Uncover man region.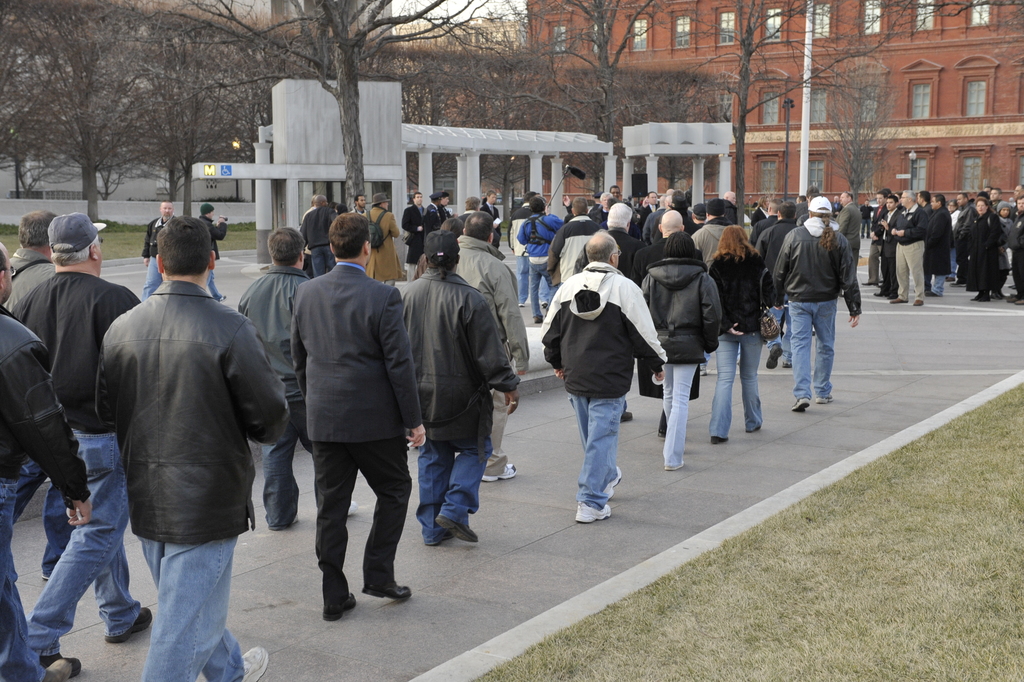
Uncovered: 449/209/537/488.
